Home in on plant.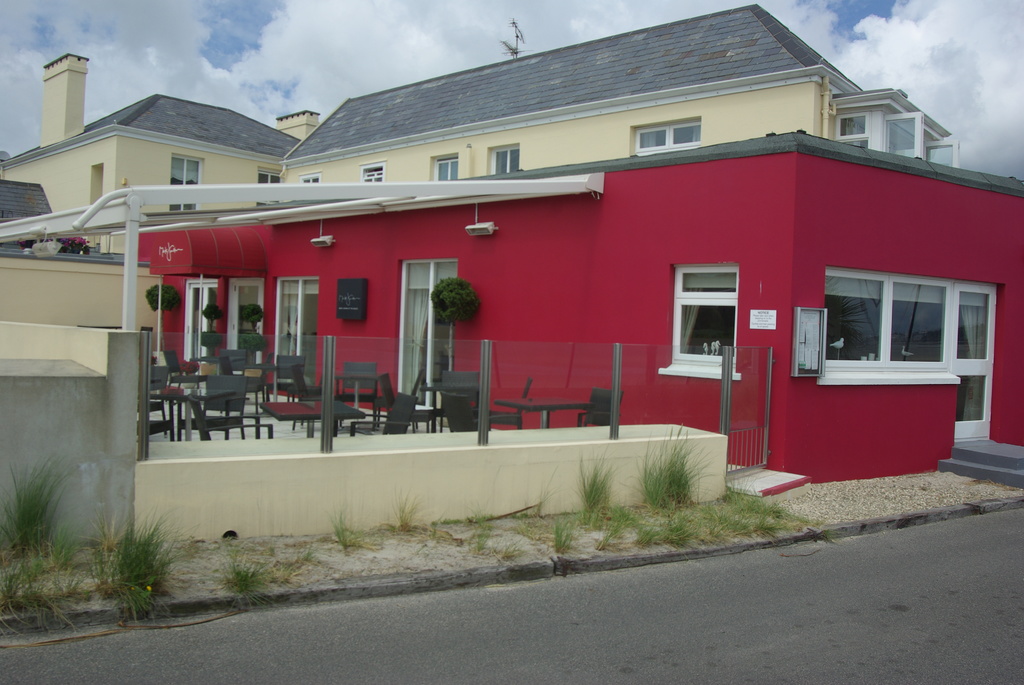
Homed in at crop(0, 555, 76, 643).
